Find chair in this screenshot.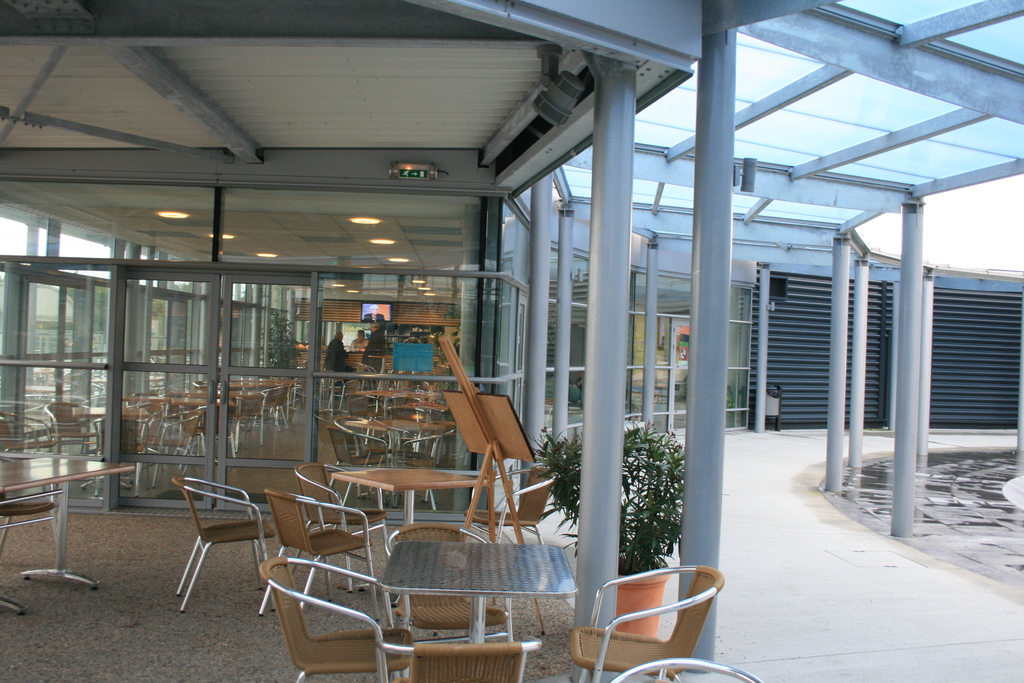
The bounding box for chair is 399/415/460/512.
